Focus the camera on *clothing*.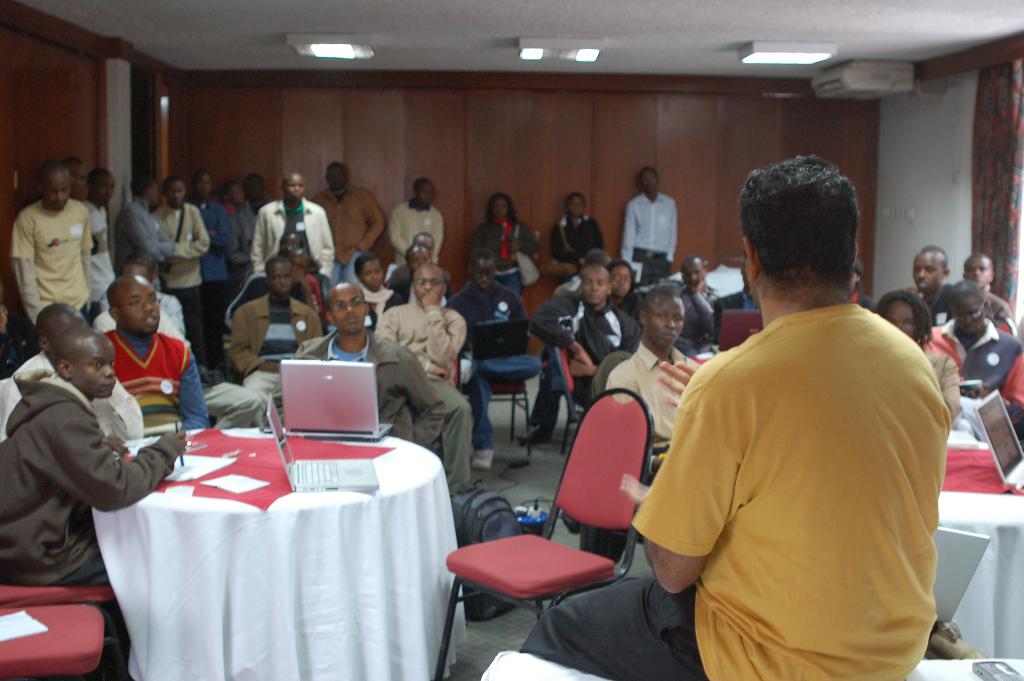
Focus region: <region>632, 251, 662, 287</region>.
